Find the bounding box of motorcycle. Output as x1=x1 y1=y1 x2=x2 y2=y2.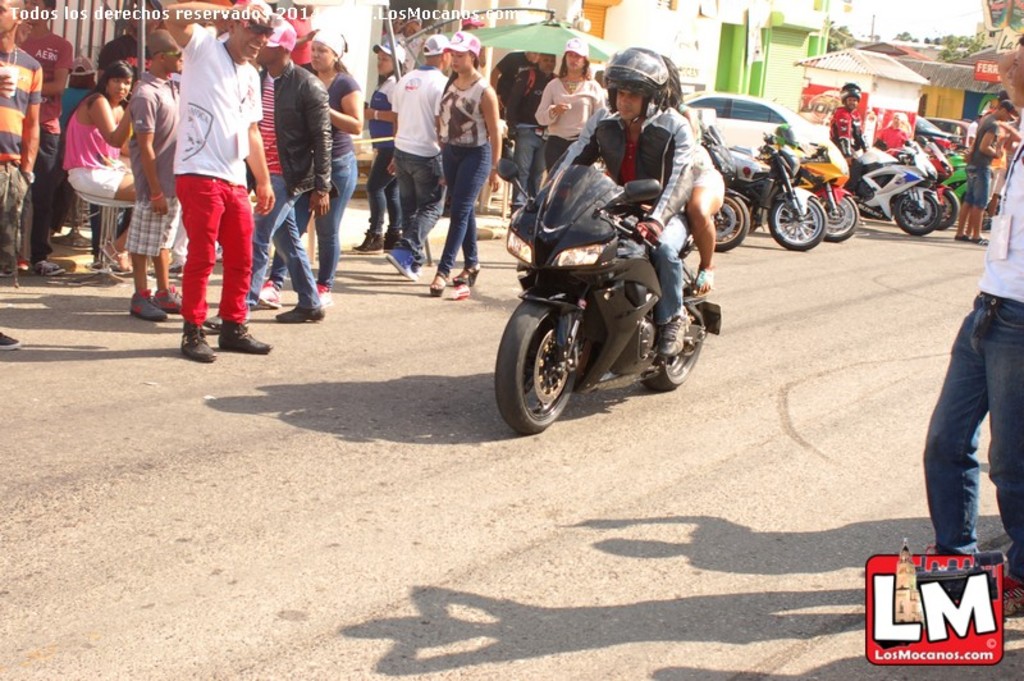
x1=699 y1=124 x2=749 y2=251.
